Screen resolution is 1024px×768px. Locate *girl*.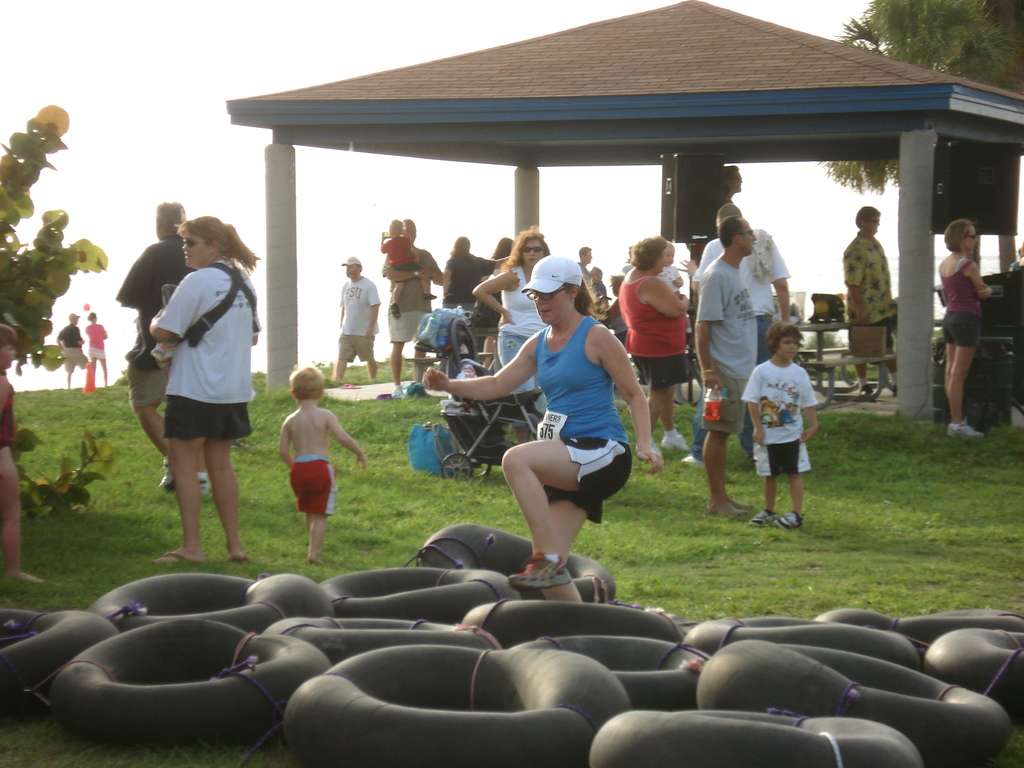
(left=0, top=322, right=48, bottom=585).
